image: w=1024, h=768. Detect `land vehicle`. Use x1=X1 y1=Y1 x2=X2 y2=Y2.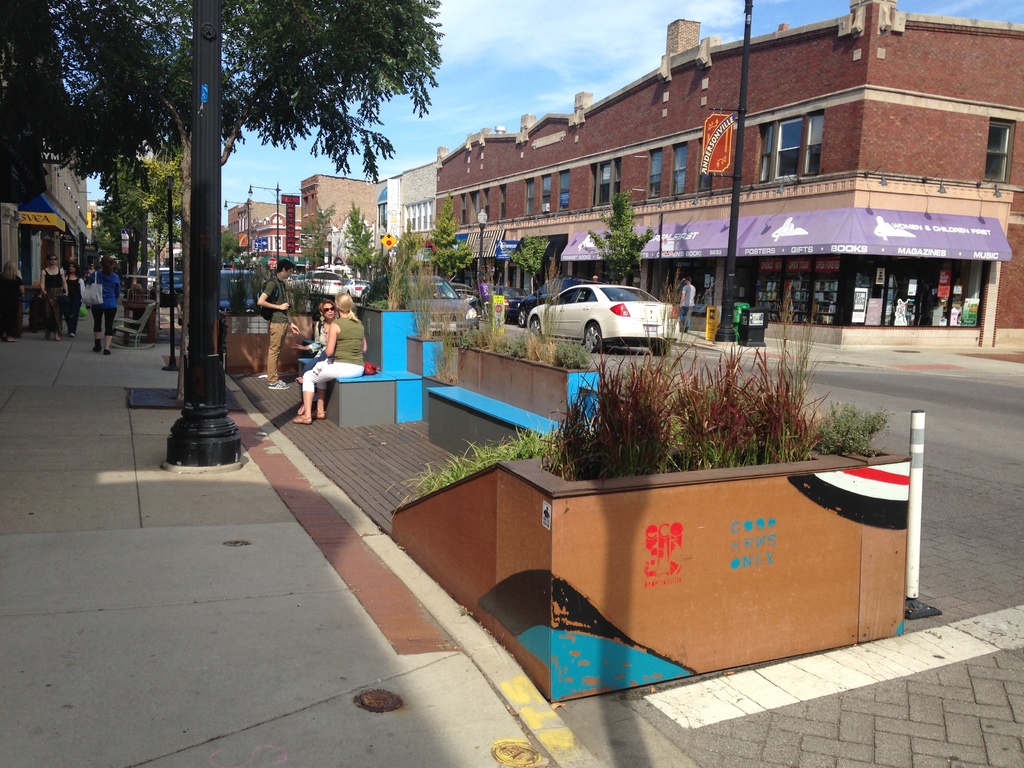
x1=309 y1=268 x2=342 y2=289.
